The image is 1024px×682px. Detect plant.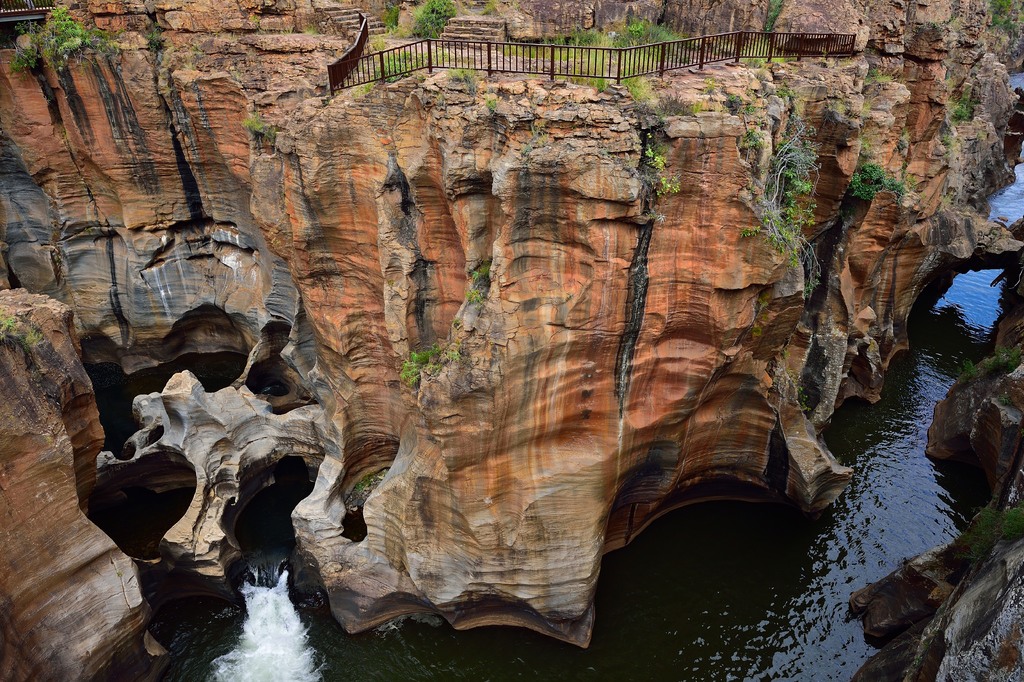
Detection: bbox(447, 347, 461, 362).
